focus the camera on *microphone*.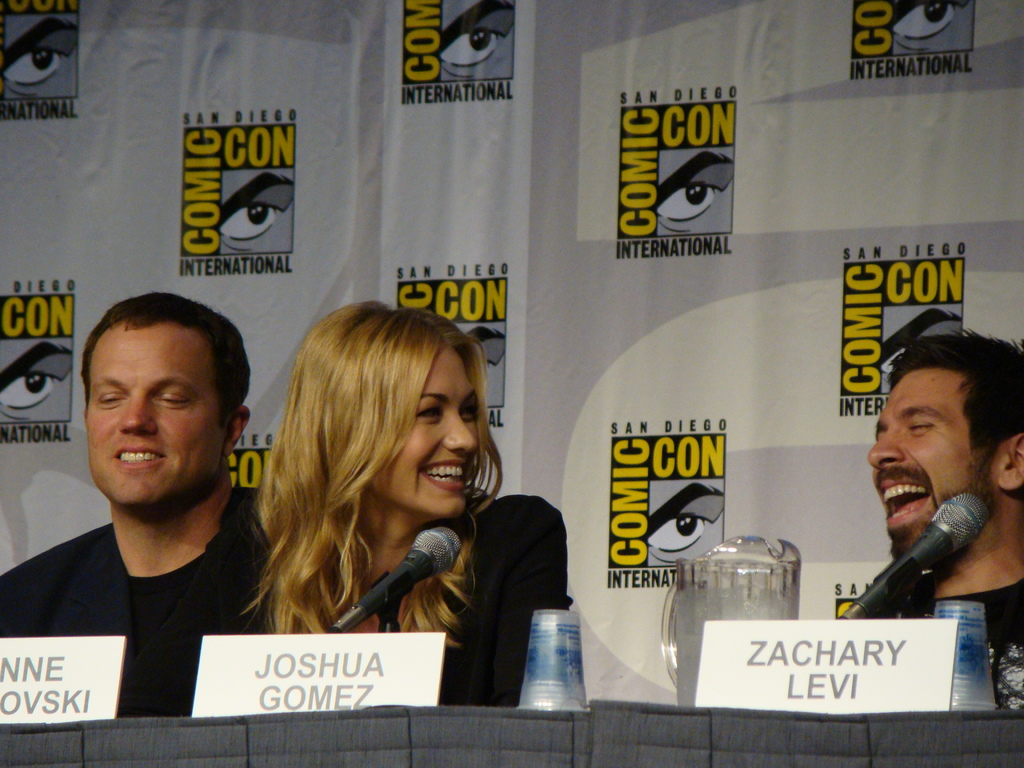
Focus region: select_region(837, 495, 988, 620).
